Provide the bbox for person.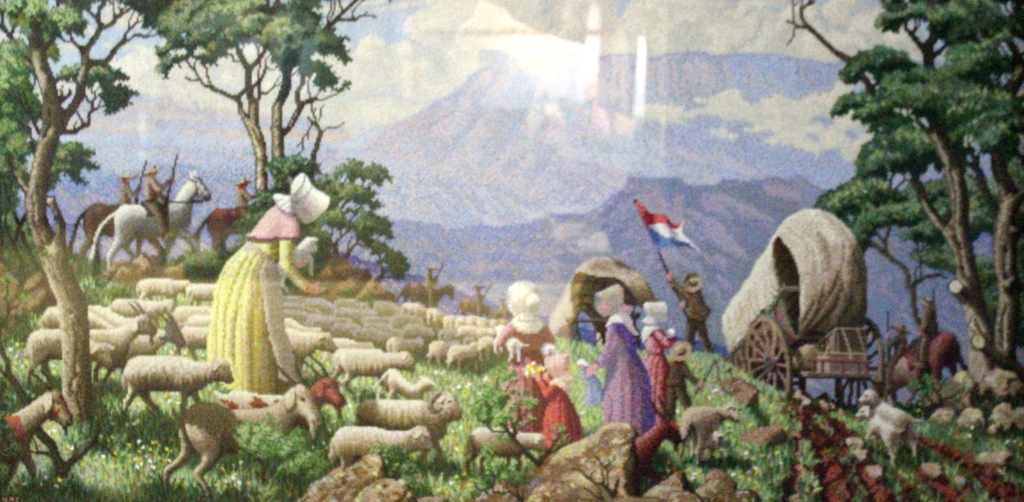
locate(642, 298, 681, 397).
